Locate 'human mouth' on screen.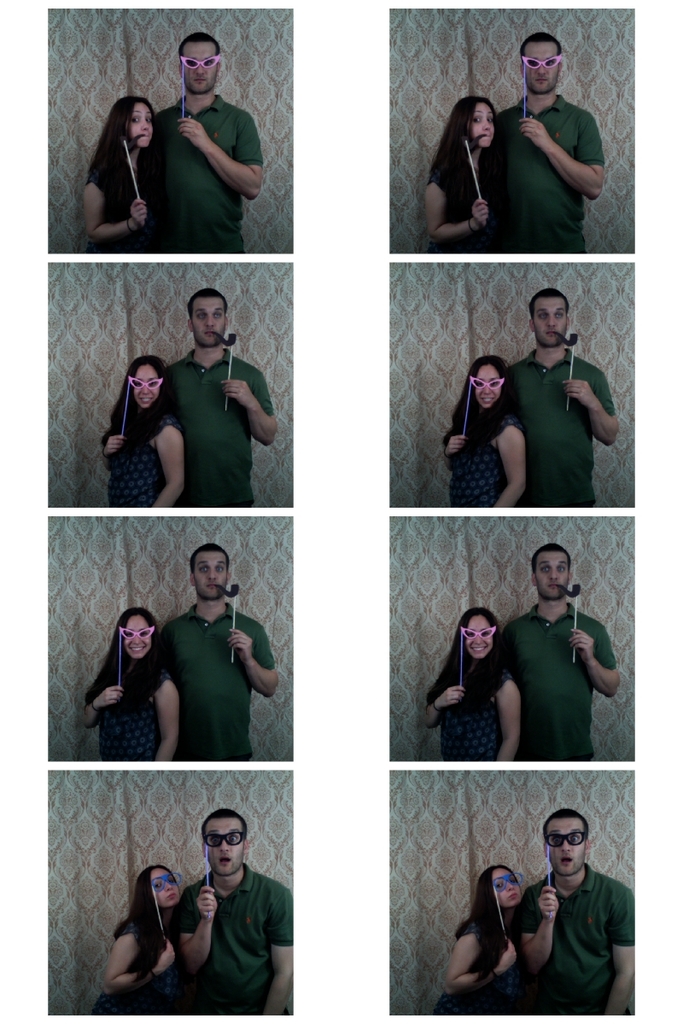
On screen at x1=558, y1=855, x2=573, y2=868.
